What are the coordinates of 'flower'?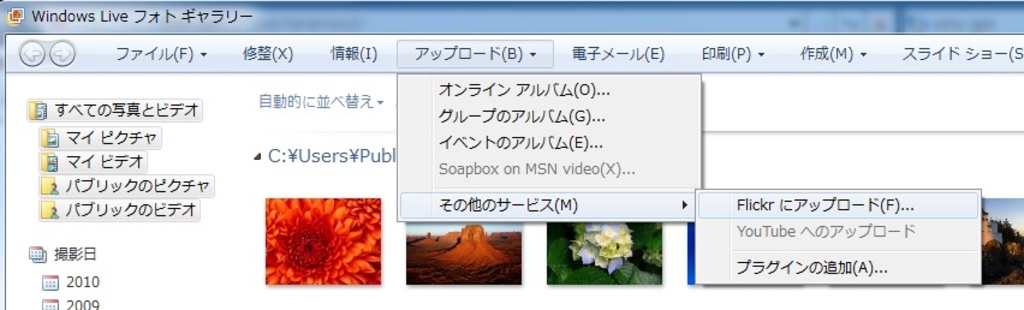
{"left": 249, "top": 189, "right": 375, "bottom": 280}.
